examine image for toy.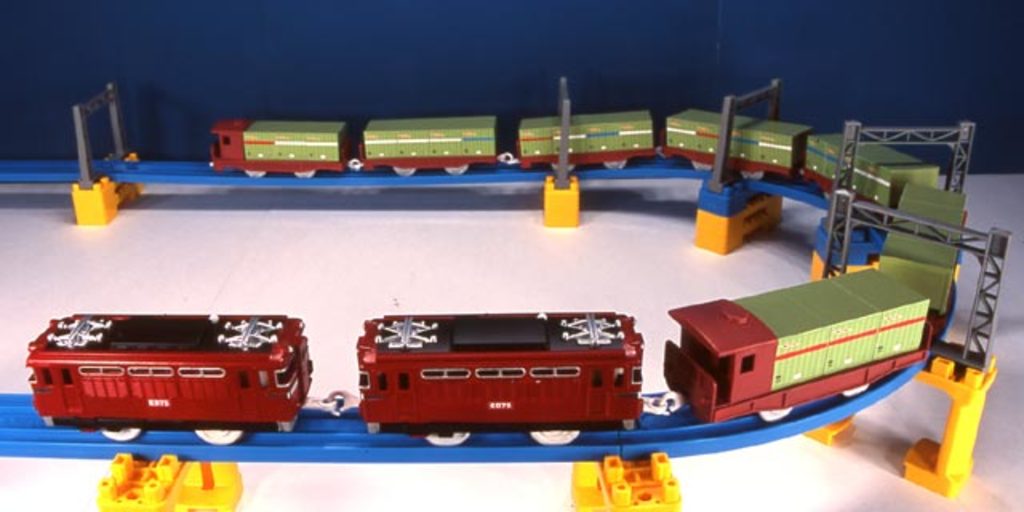
Examination result: 96/450/245/509.
